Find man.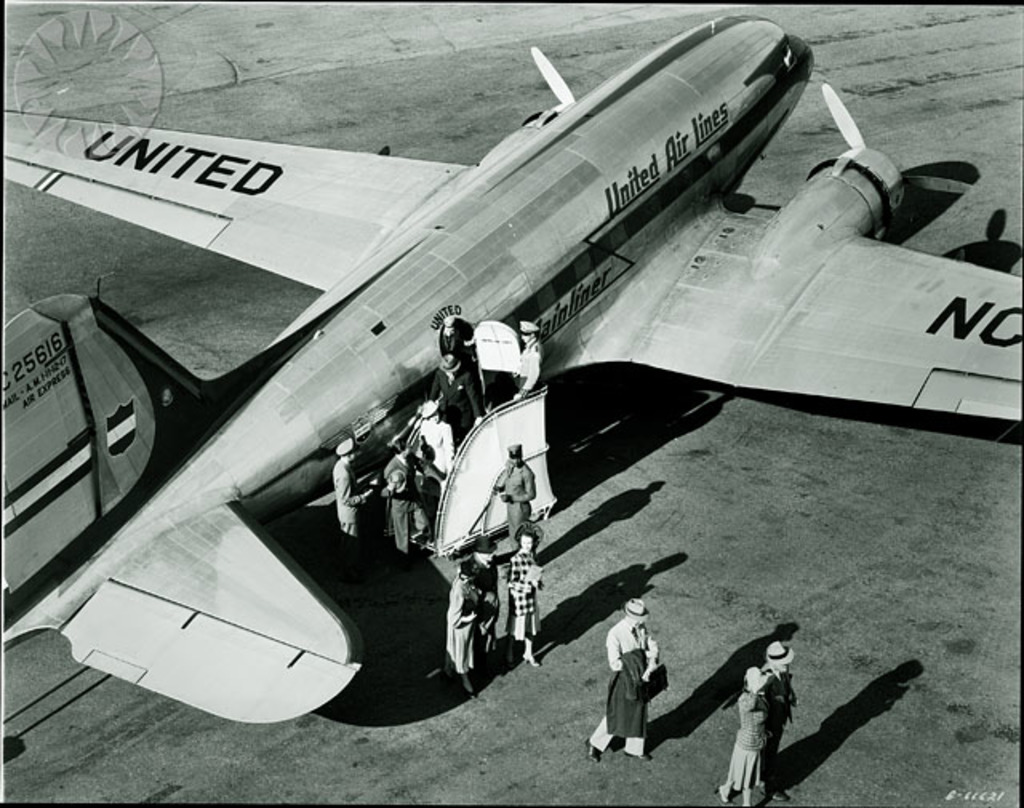
select_region(330, 437, 368, 533).
